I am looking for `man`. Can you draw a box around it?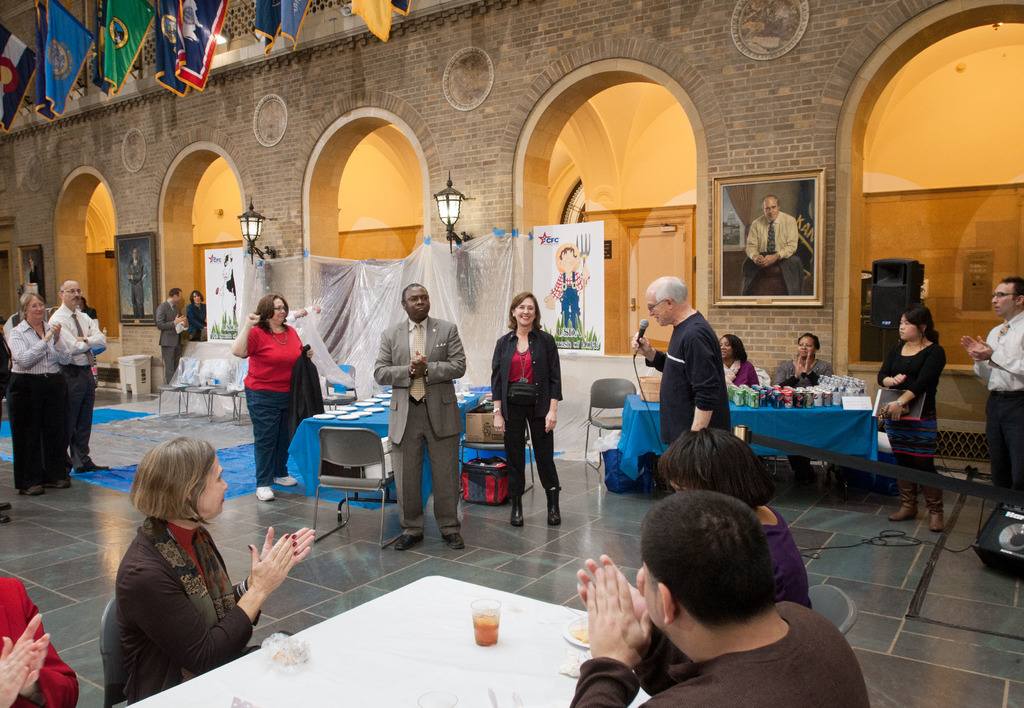
Sure, the bounding box is (957,275,1023,510).
